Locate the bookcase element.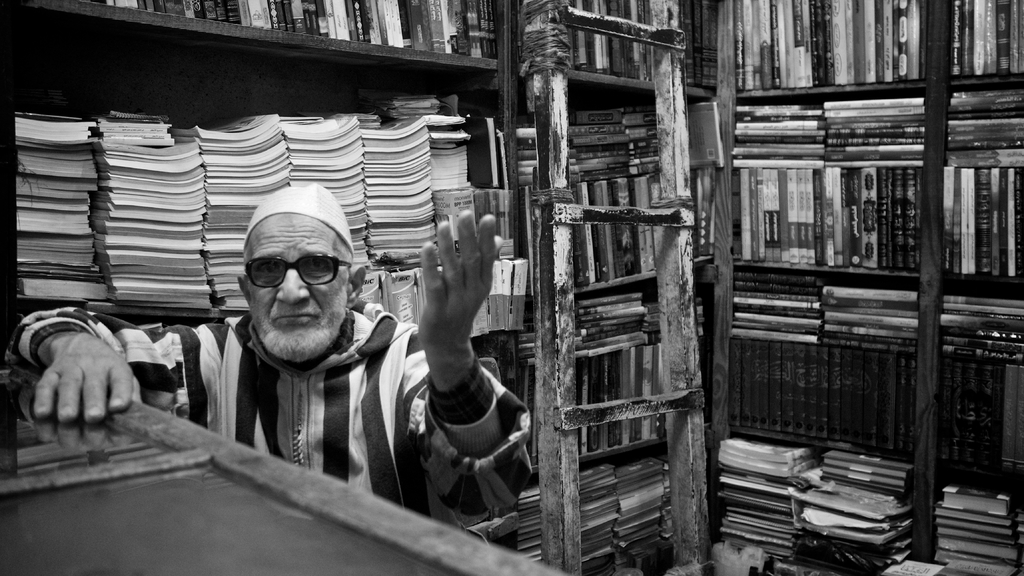
Element bbox: 0, 0, 1023, 575.
